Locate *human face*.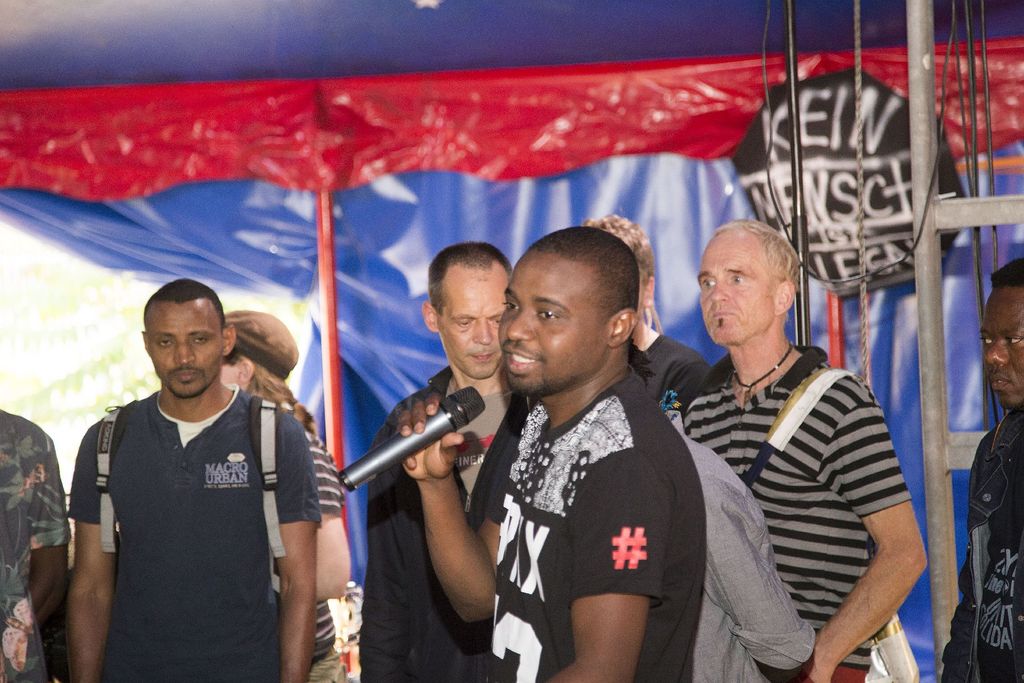
Bounding box: pyautogui.locateOnScreen(148, 309, 224, 398).
